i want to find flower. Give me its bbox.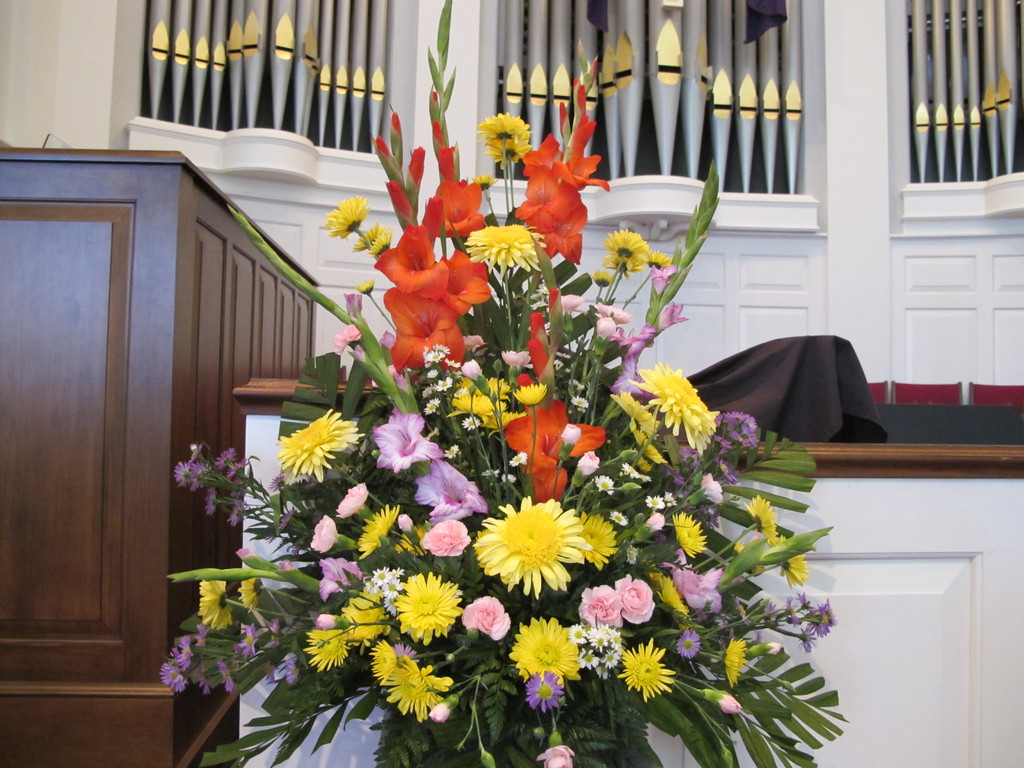
376,231,451,301.
